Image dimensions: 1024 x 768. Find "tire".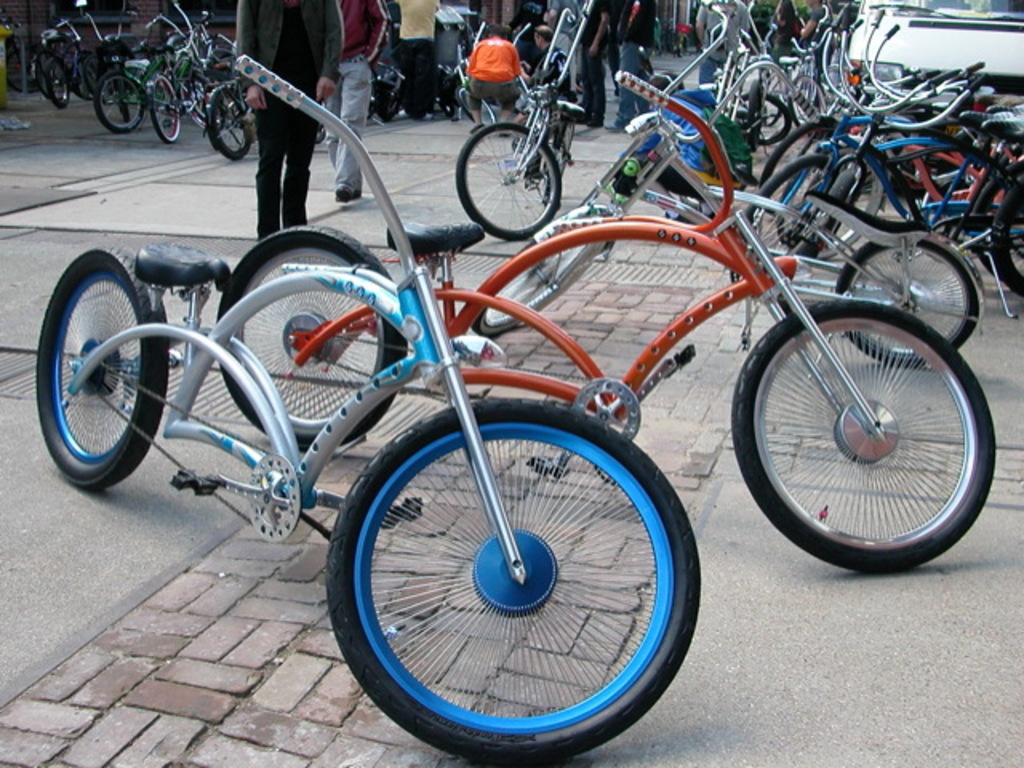
x1=970, y1=150, x2=1022, y2=253.
